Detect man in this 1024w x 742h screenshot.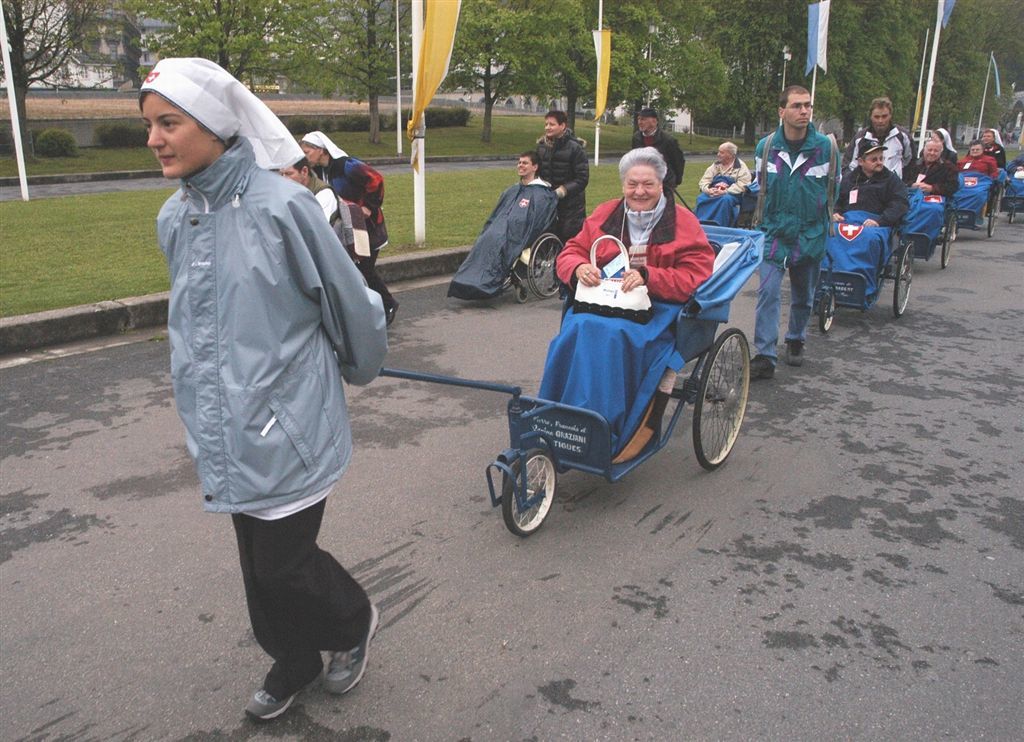
Detection: bbox=(626, 102, 684, 190).
